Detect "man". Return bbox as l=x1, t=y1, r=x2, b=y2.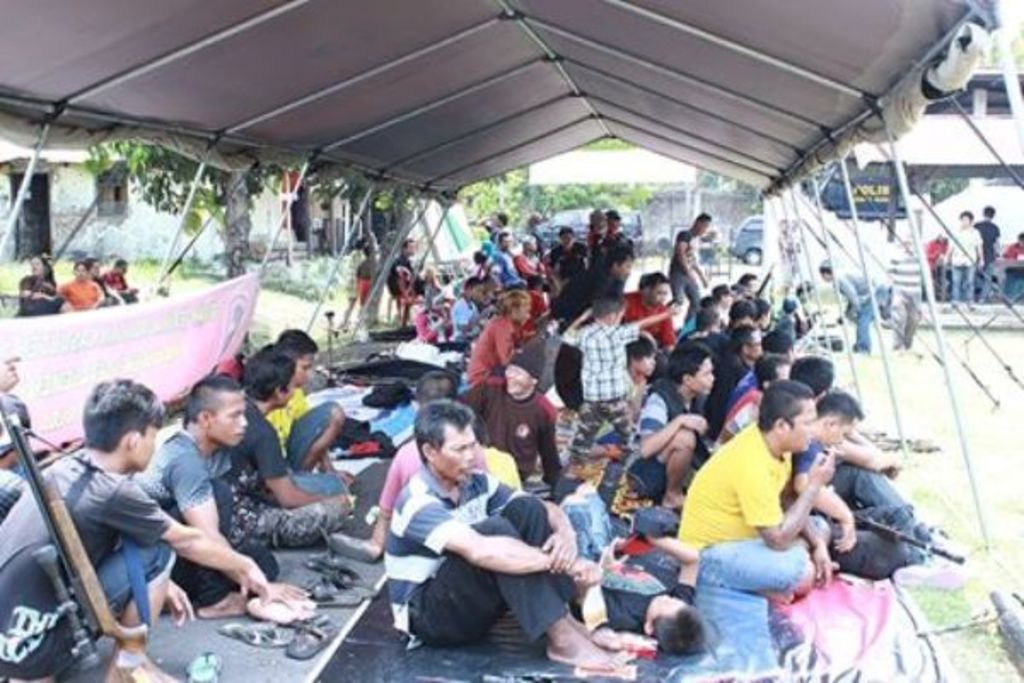
l=872, t=215, r=928, b=352.
